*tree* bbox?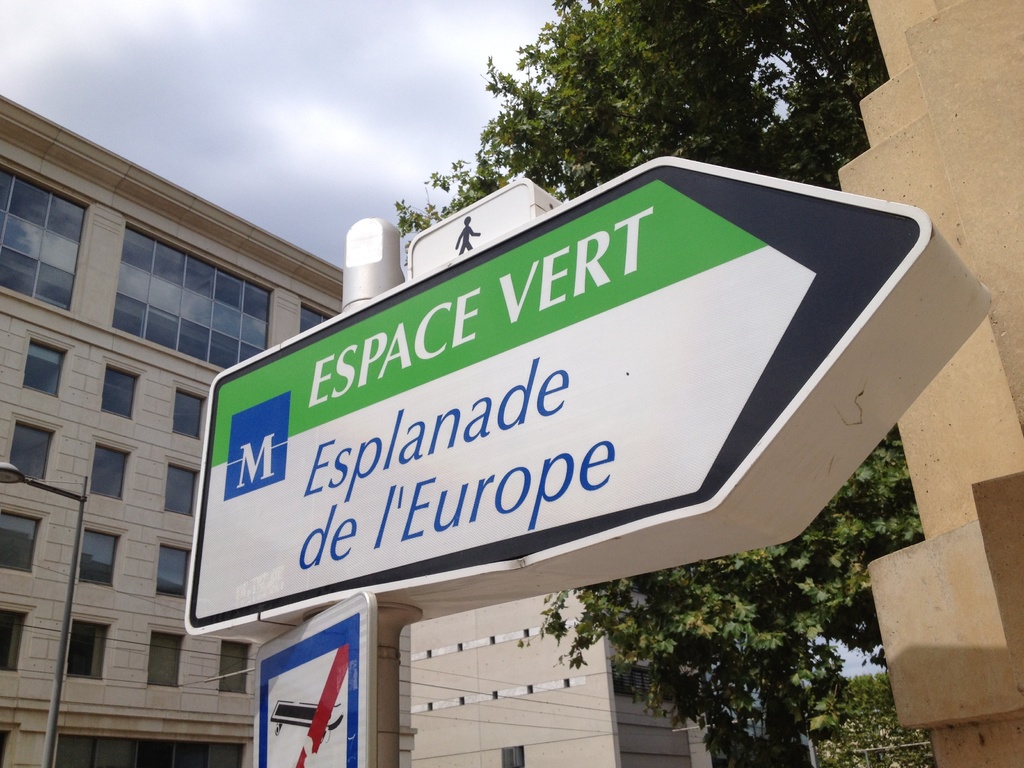
pyautogui.locateOnScreen(392, 0, 890, 767)
